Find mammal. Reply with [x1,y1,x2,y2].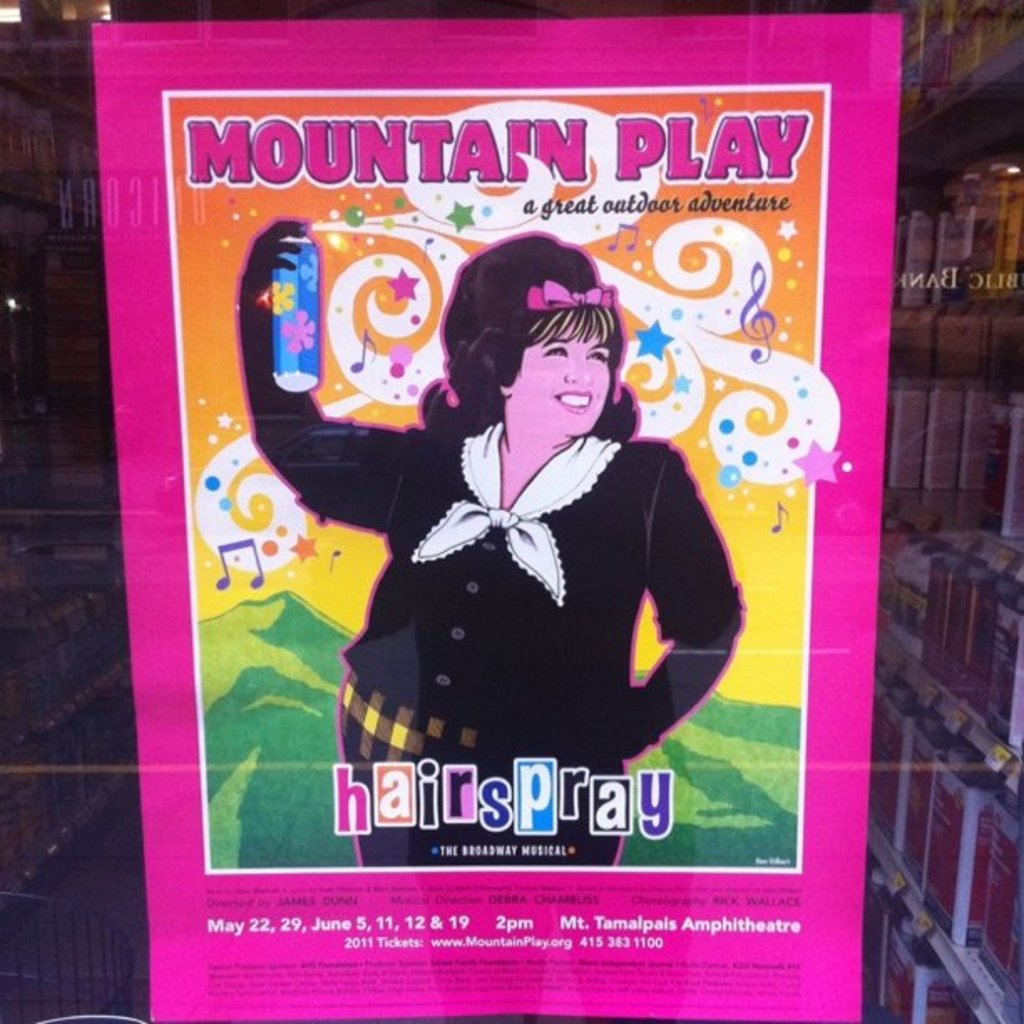
[244,216,748,862].
